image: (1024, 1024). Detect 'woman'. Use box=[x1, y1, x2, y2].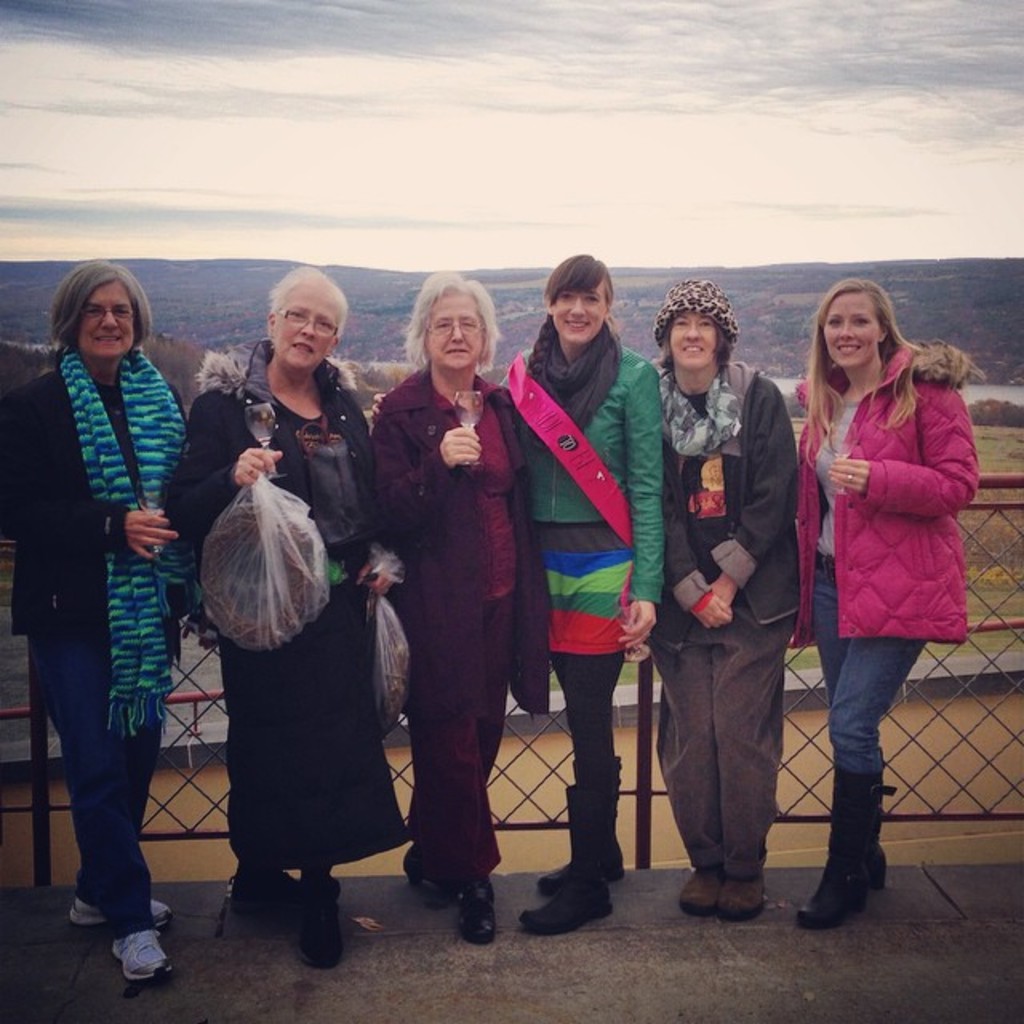
box=[162, 264, 403, 966].
